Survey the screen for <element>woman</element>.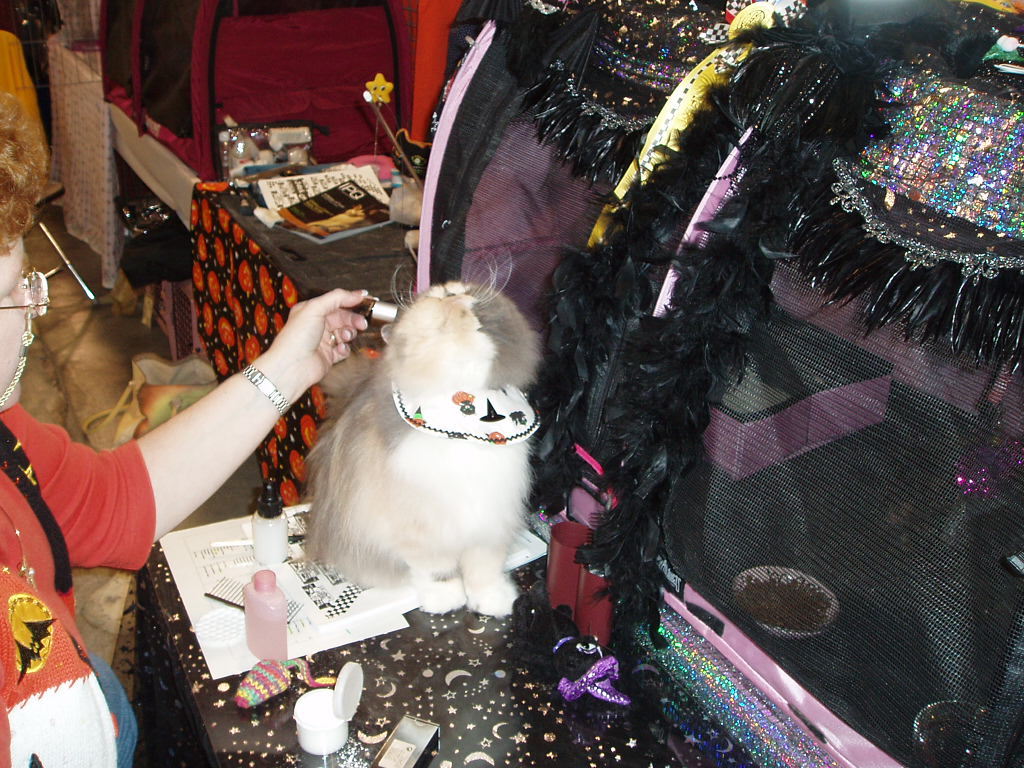
Survey found: x1=0 y1=86 x2=375 y2=767.
